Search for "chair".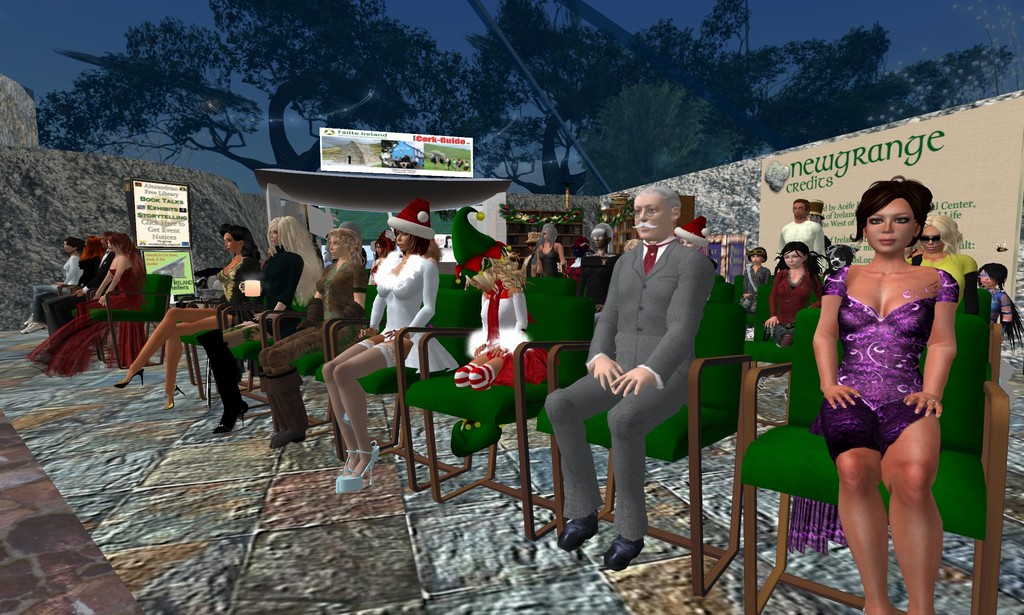
Found at (405,275,604,539).
